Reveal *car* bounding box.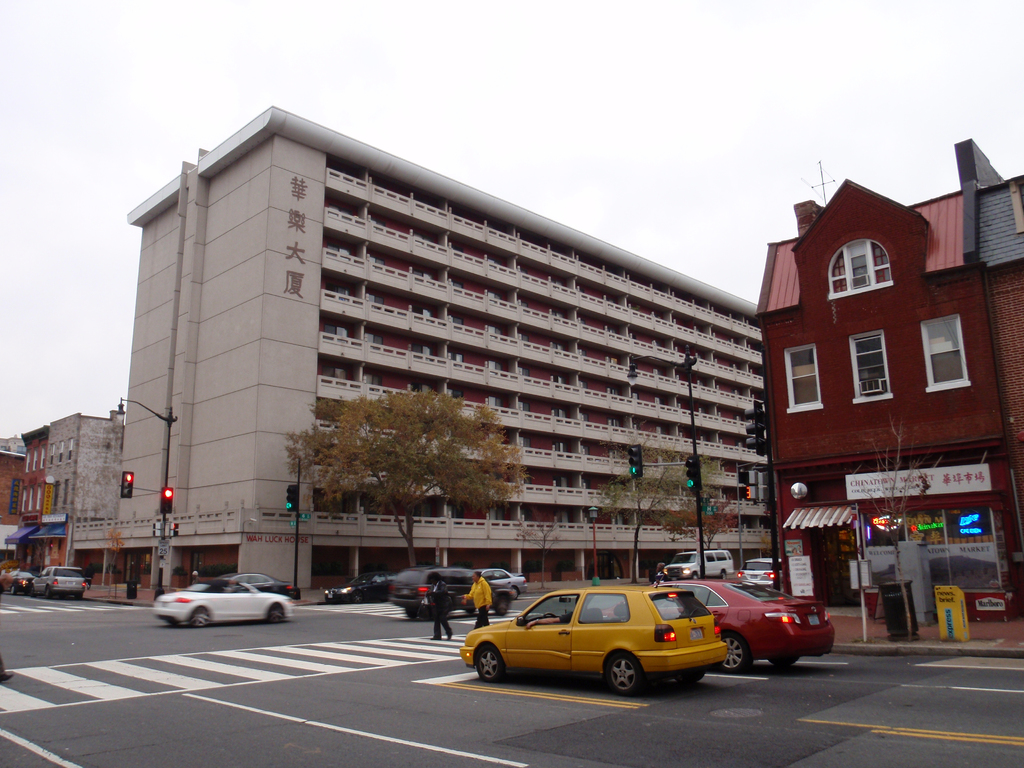
Revealed: l=31, t=565, r=92, b=598.
